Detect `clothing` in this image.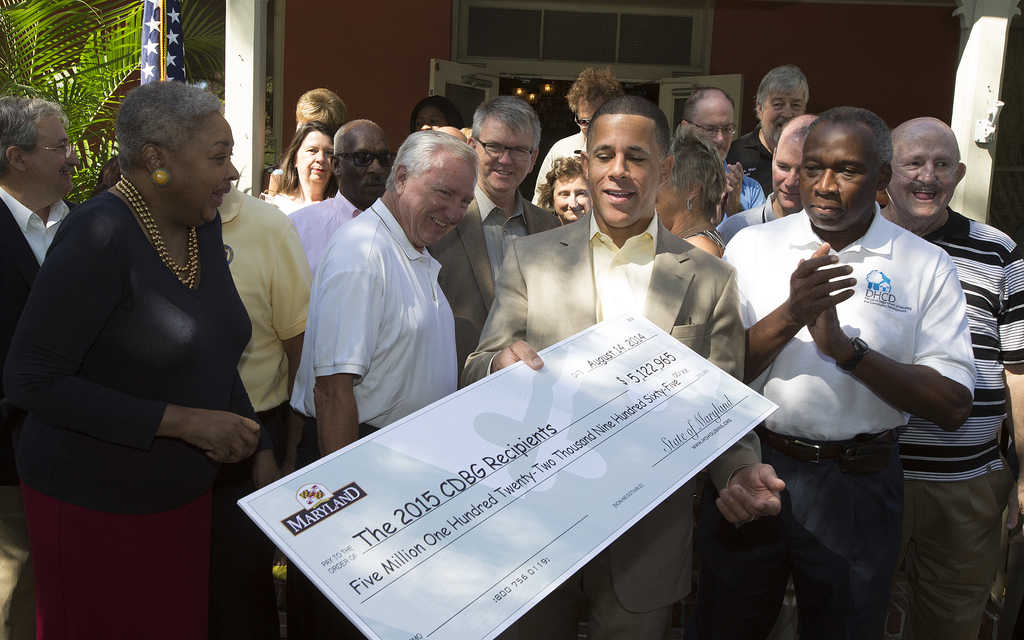
Detection: box=[284, 194, 465, 479].
